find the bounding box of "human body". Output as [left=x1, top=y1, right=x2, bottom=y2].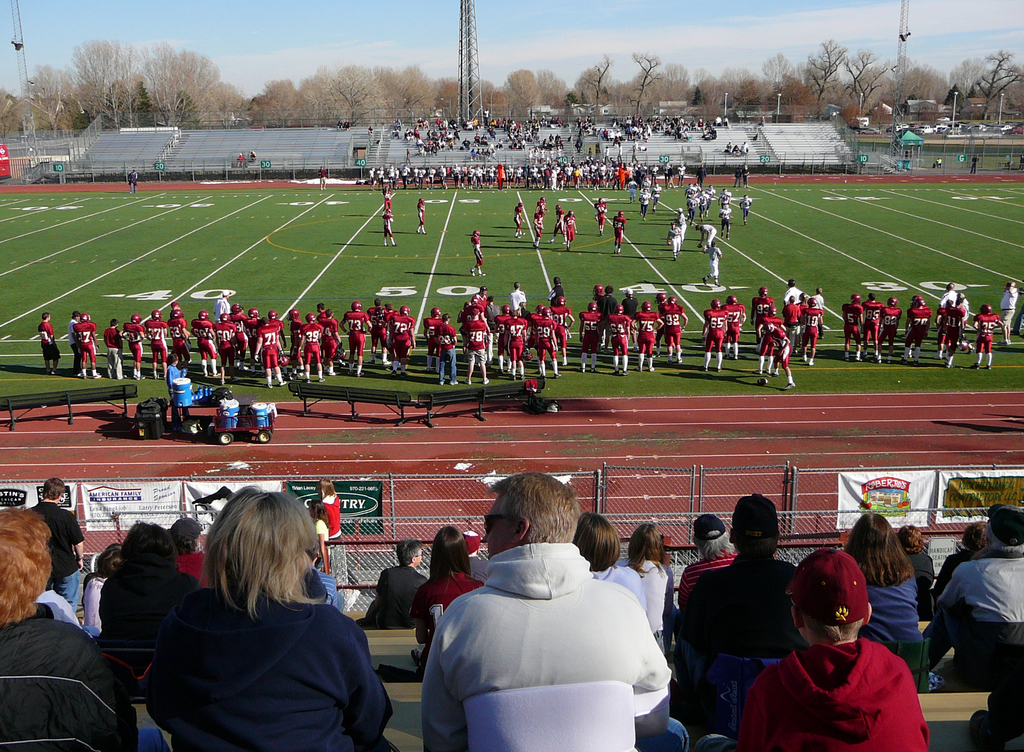
[left=710, top=239, right=719, bottom=281].
